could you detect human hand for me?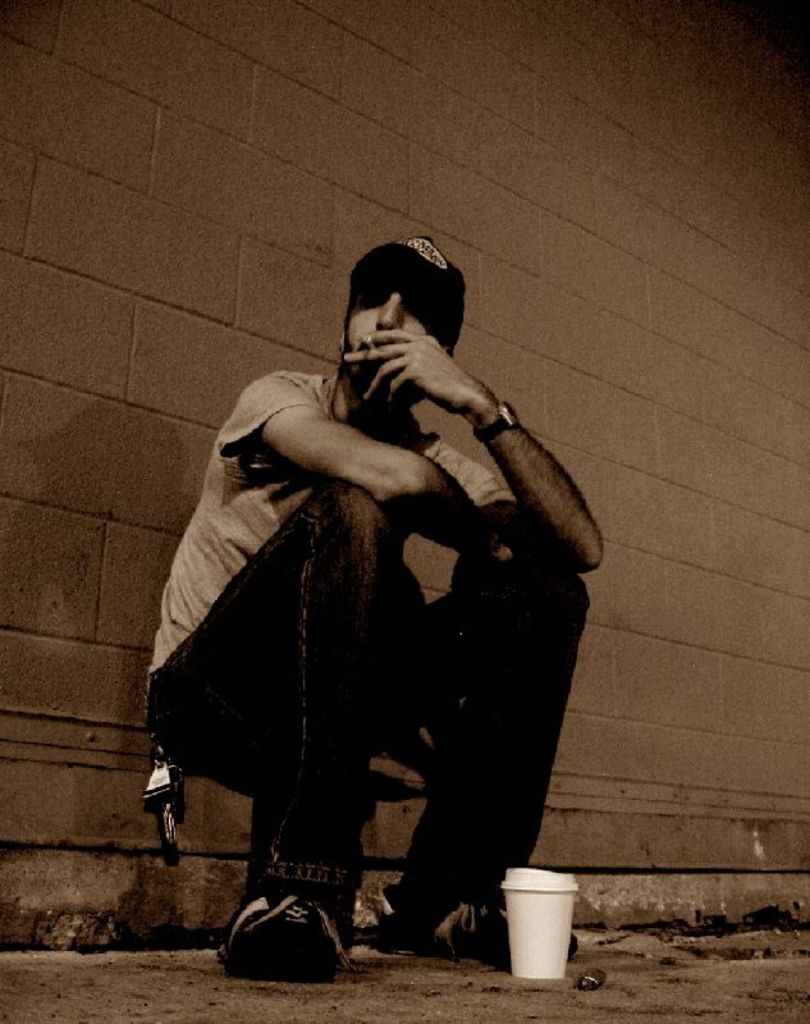
Detection result: bbox(482, 540, 518, 571).
